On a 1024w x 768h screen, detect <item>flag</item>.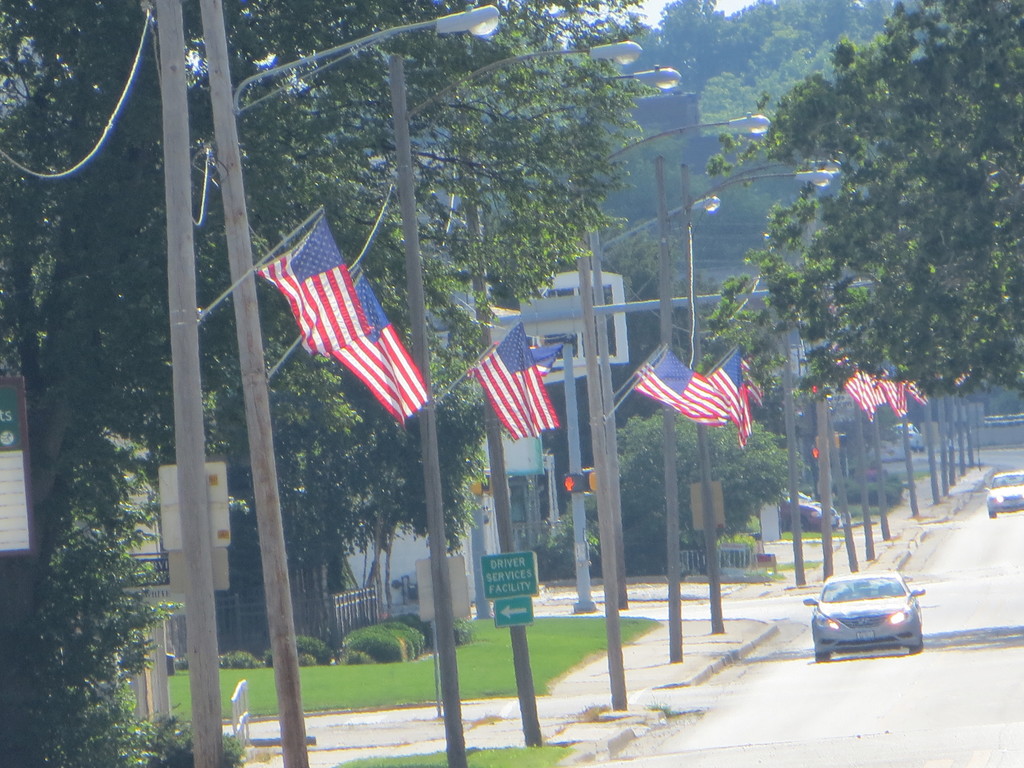
{"x1": 636, "y1": 348, "x2": 668, "y2": 375}.
